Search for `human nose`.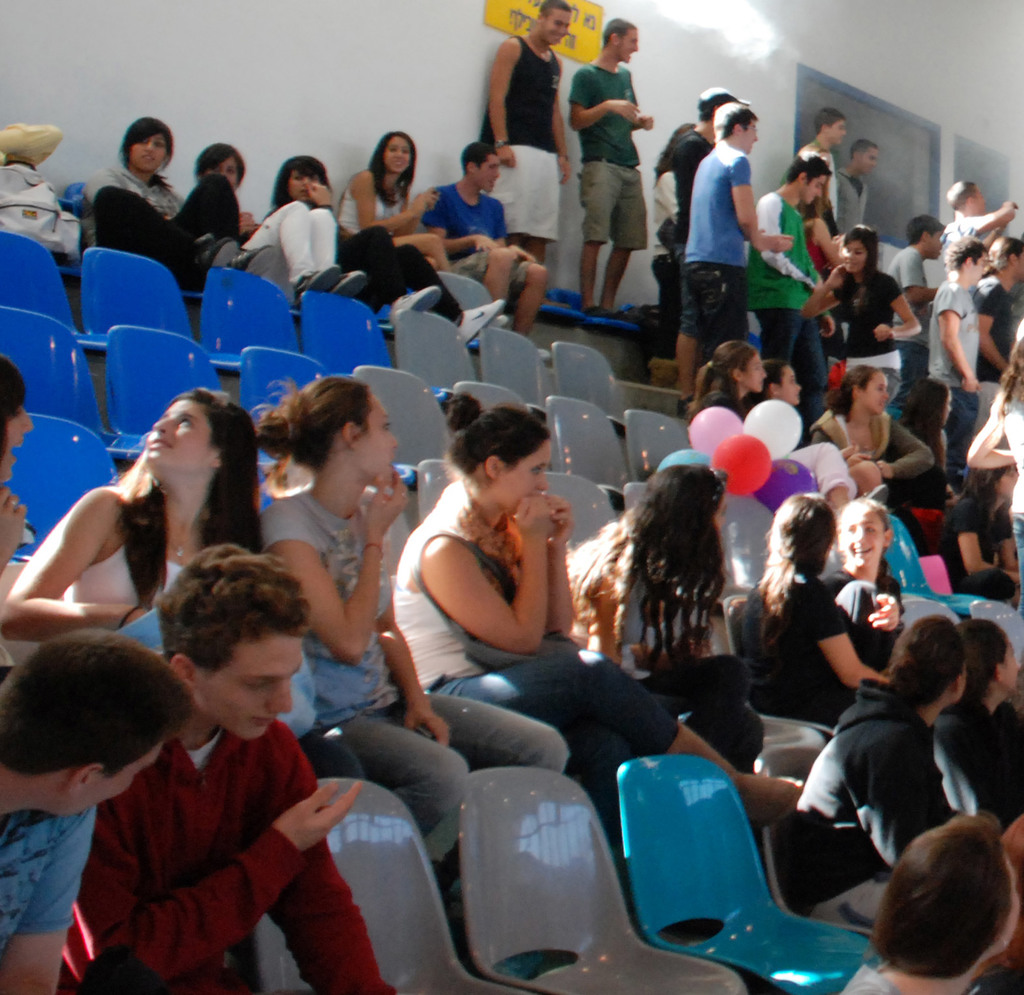
Found at (145, 143, 157, 150).
